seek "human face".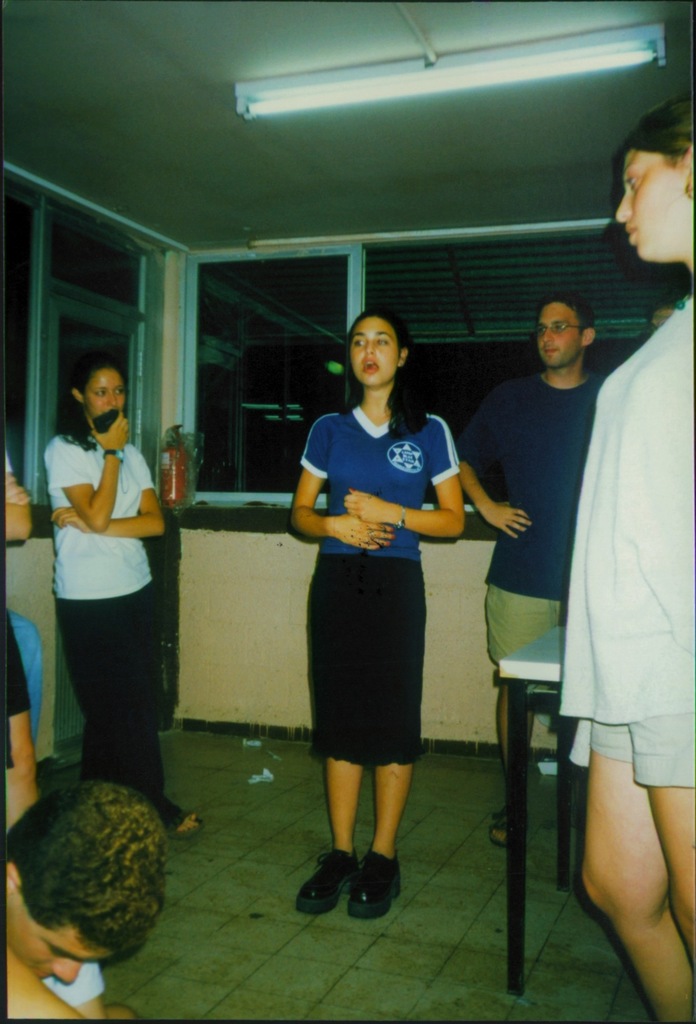
(left=615, top=146, right=690, bottom=263).
